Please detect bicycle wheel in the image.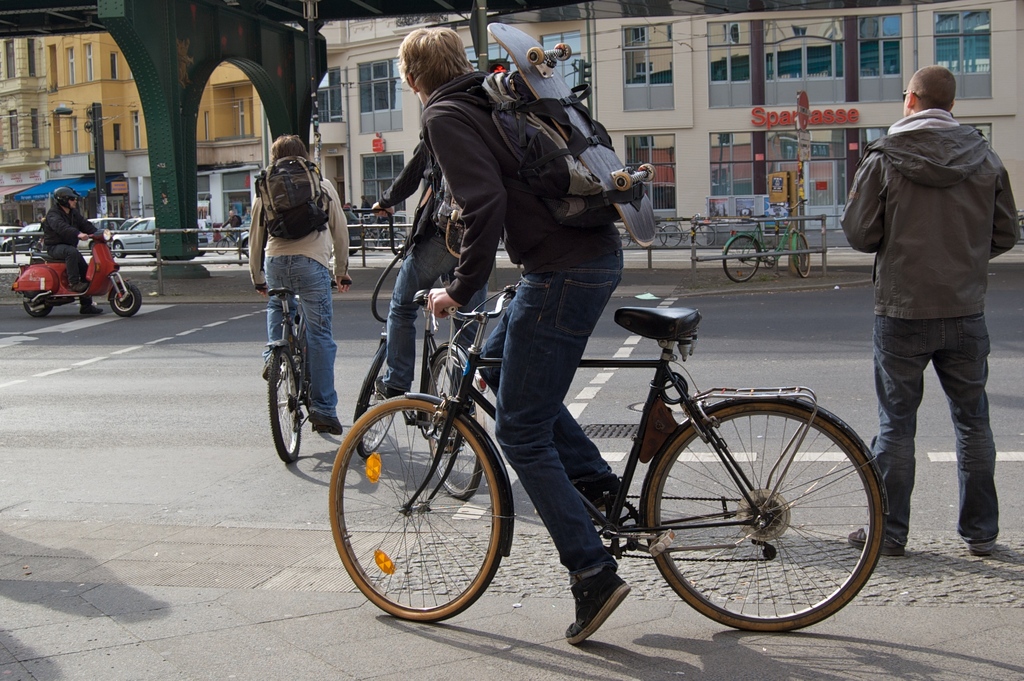
[x1=330, y1=393, x2=505, y2=621].
